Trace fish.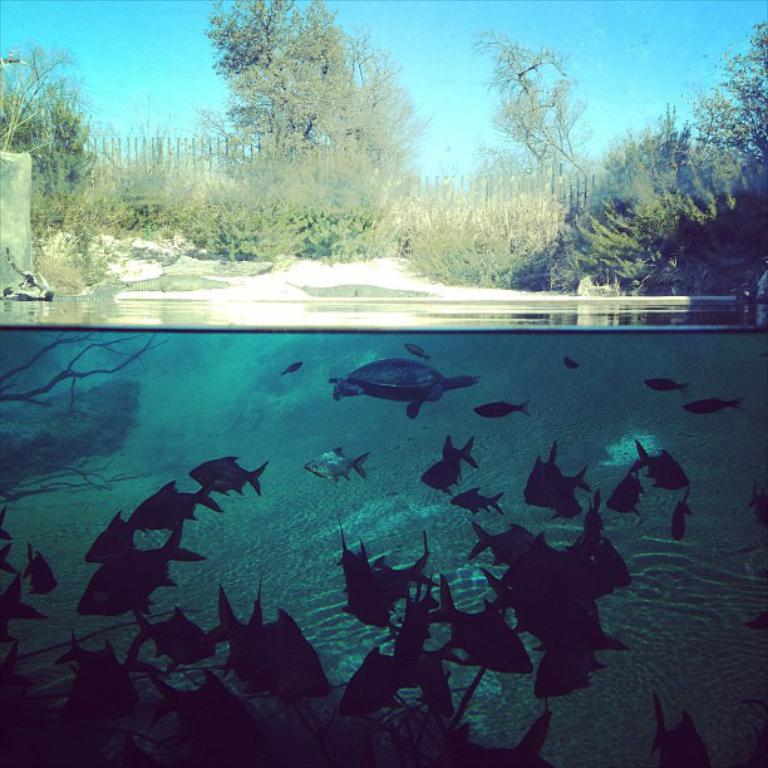
Traced to bbox=(79, 516, 152, 565).
